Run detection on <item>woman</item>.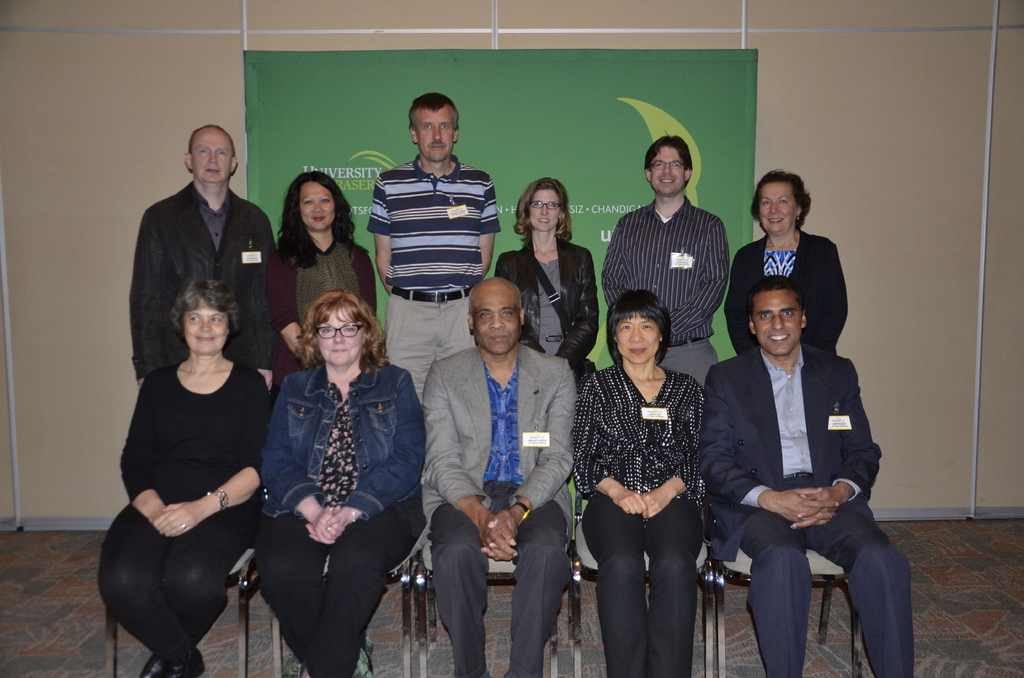
Result: select_region(262, 166, 374, 375).
